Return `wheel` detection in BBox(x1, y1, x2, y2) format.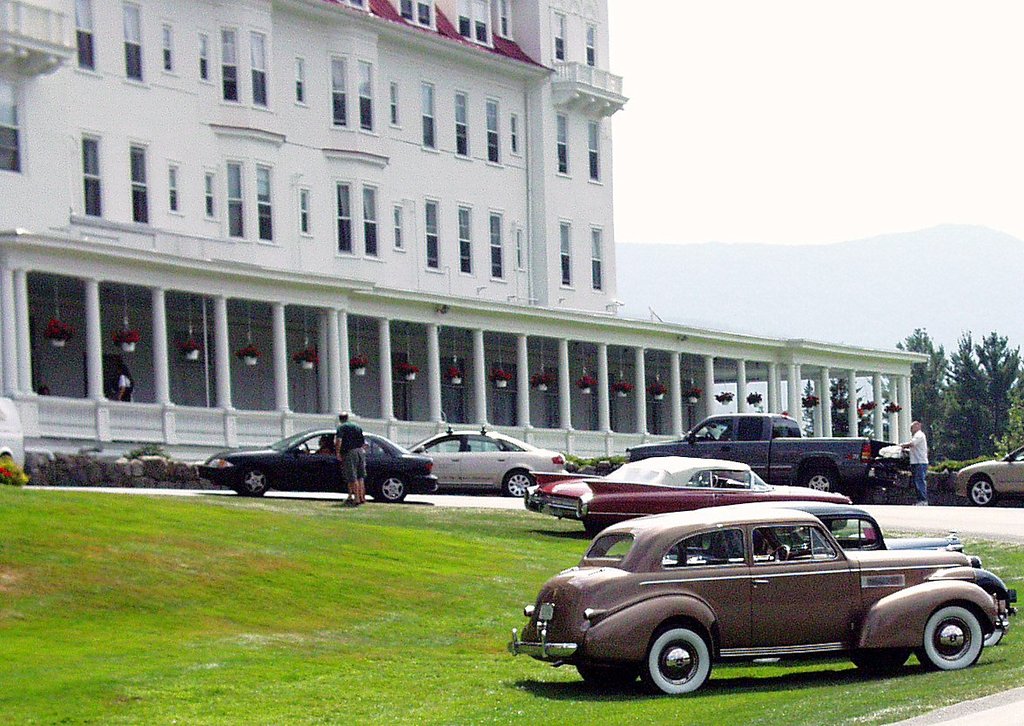
BBox(646, 622, 712, 705).
